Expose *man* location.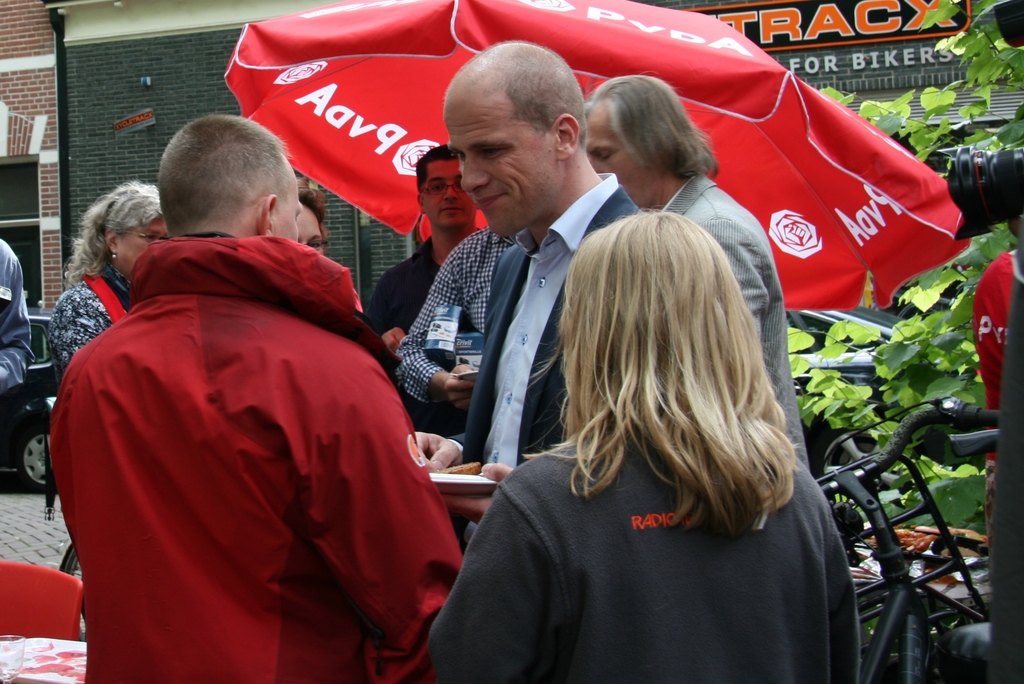
Exposed at detection(412, 42, 652, 482).
